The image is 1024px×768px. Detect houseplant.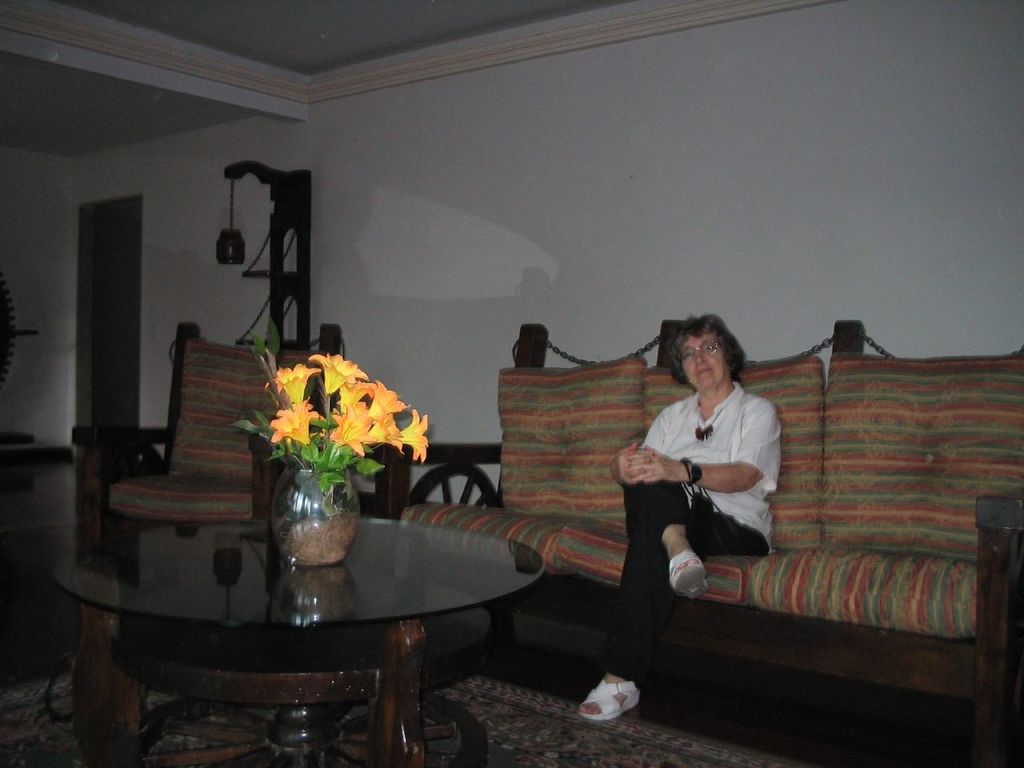
Detection: <region>233, 346, 431, 564</region>.
